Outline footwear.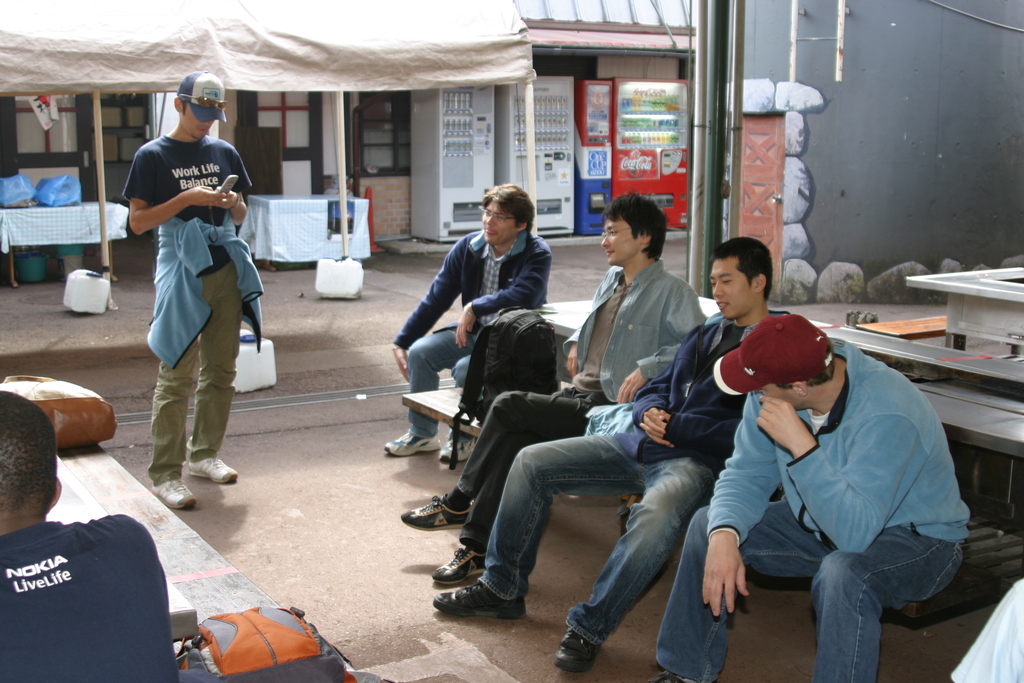
Outline: pyautogui.locateOnScreen(431, 543, 488, 586).
